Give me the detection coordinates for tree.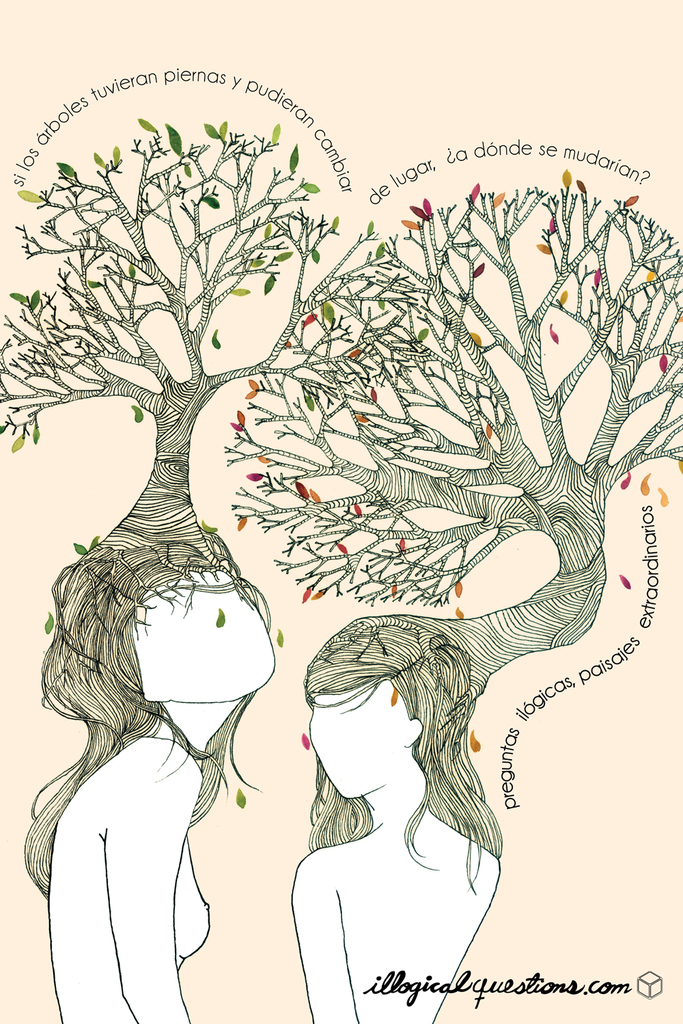
{"left": 225, "top": 175, "right": 682, "bottom": 816}.
